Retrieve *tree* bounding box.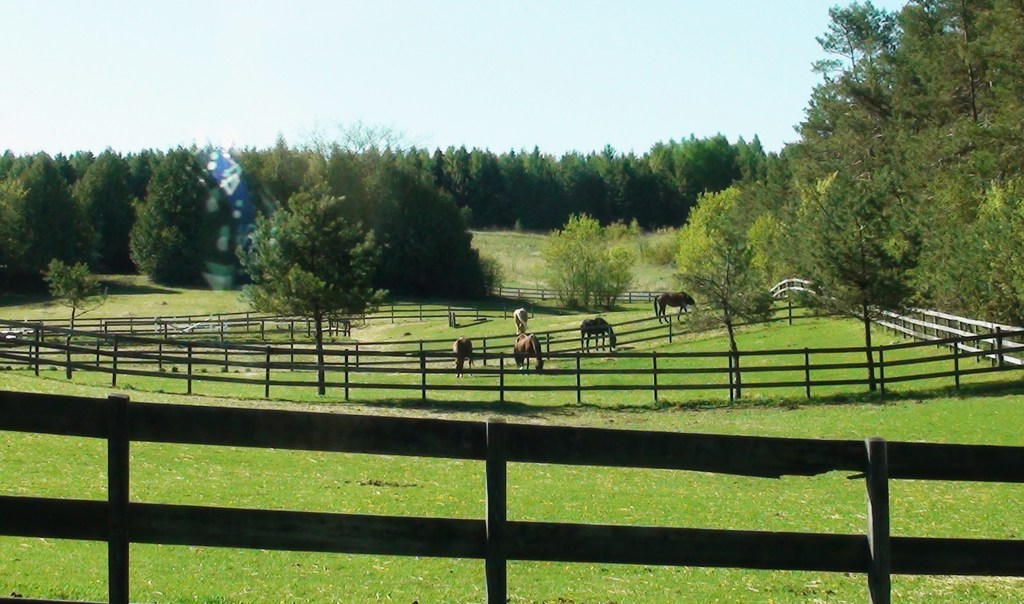
Bounding box: BBox(40, 261, 121, 382).
